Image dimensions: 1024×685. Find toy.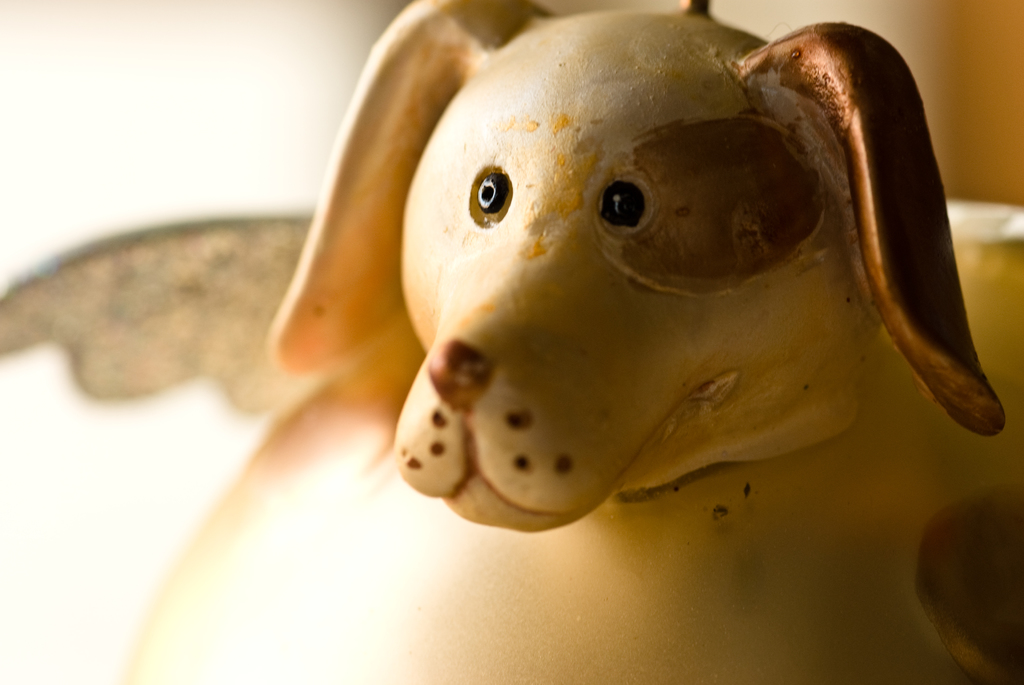
region(0, 0, 1023, 539).
